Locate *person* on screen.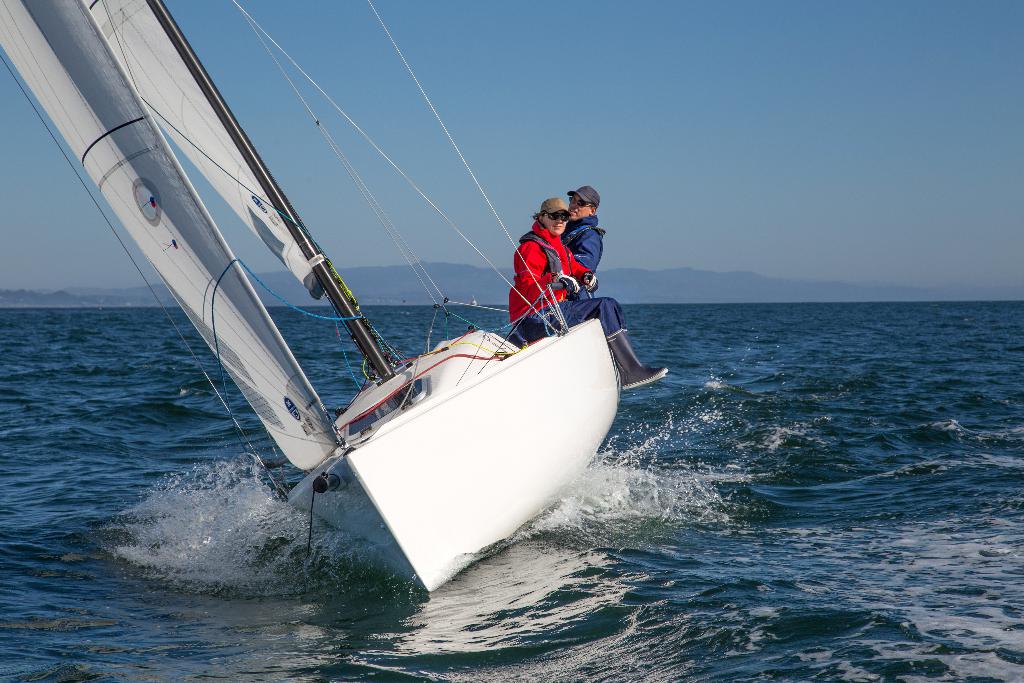
On screen at bbox=(565, 183, 607, 293).
